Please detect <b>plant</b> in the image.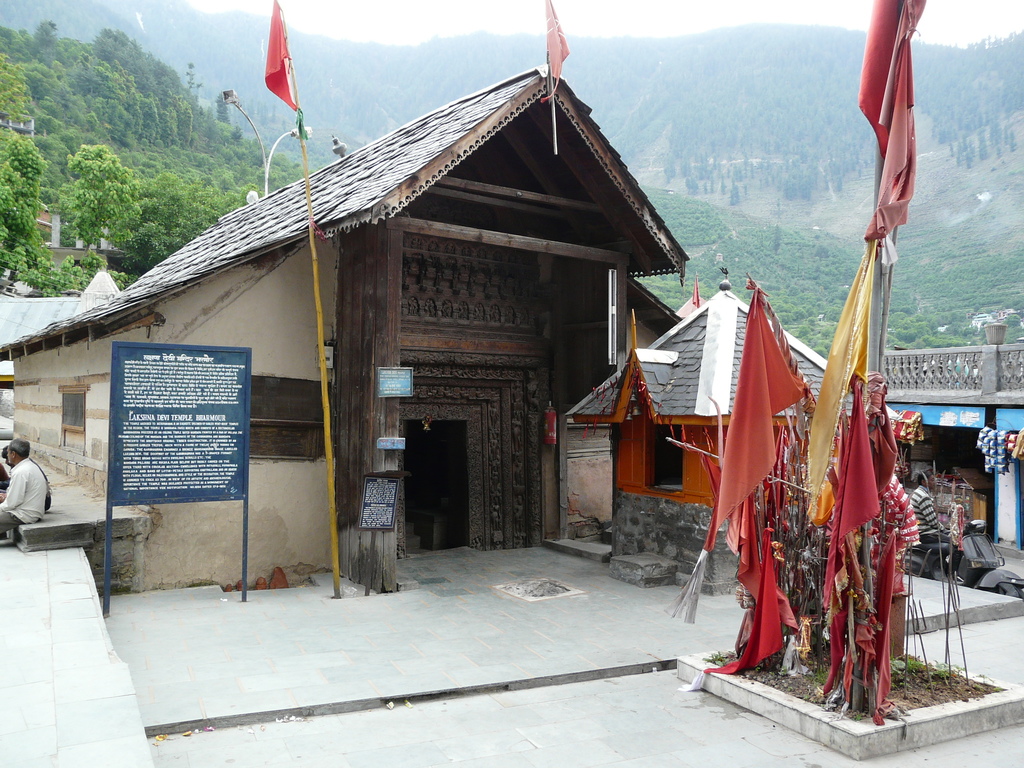
<region>701, 651, 724, 668</region>.
